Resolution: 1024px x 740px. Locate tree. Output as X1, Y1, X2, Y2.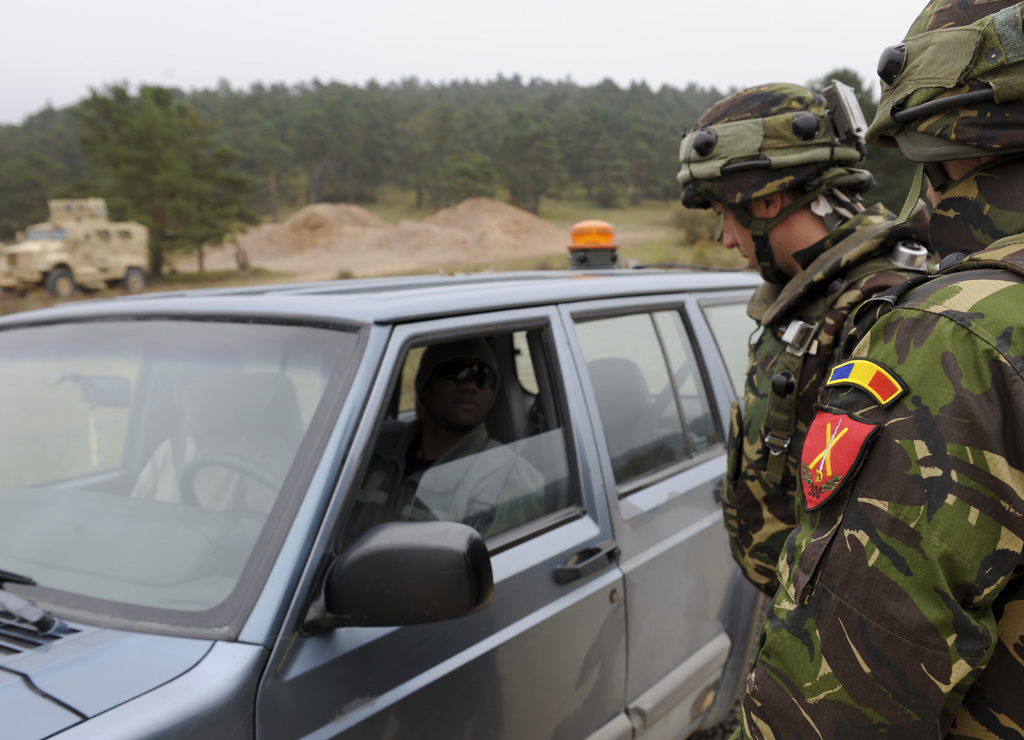
0, 105, 69, 237.
